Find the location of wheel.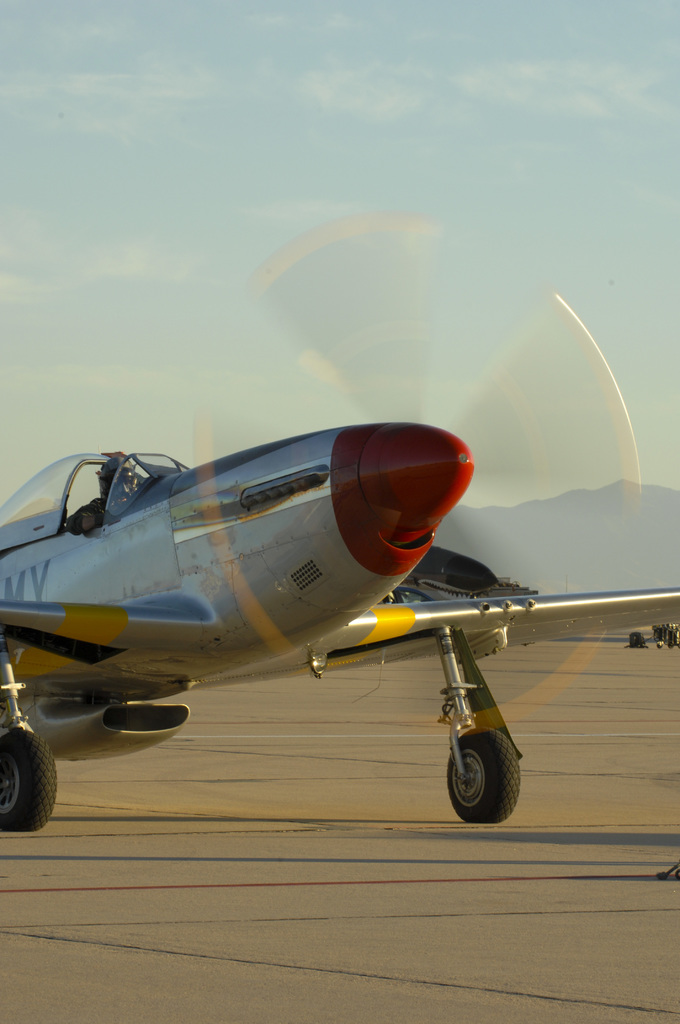
Location: region(0, 728, 56, 829).
